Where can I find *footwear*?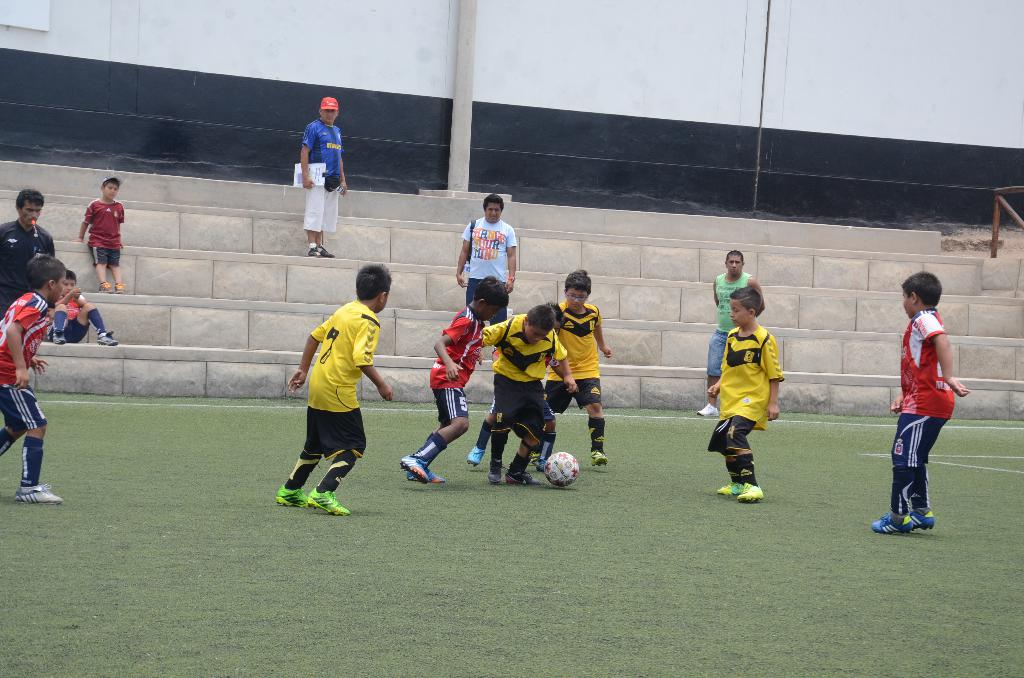
You can find it at x1=737 y1=479 x2=765 y2=503.
